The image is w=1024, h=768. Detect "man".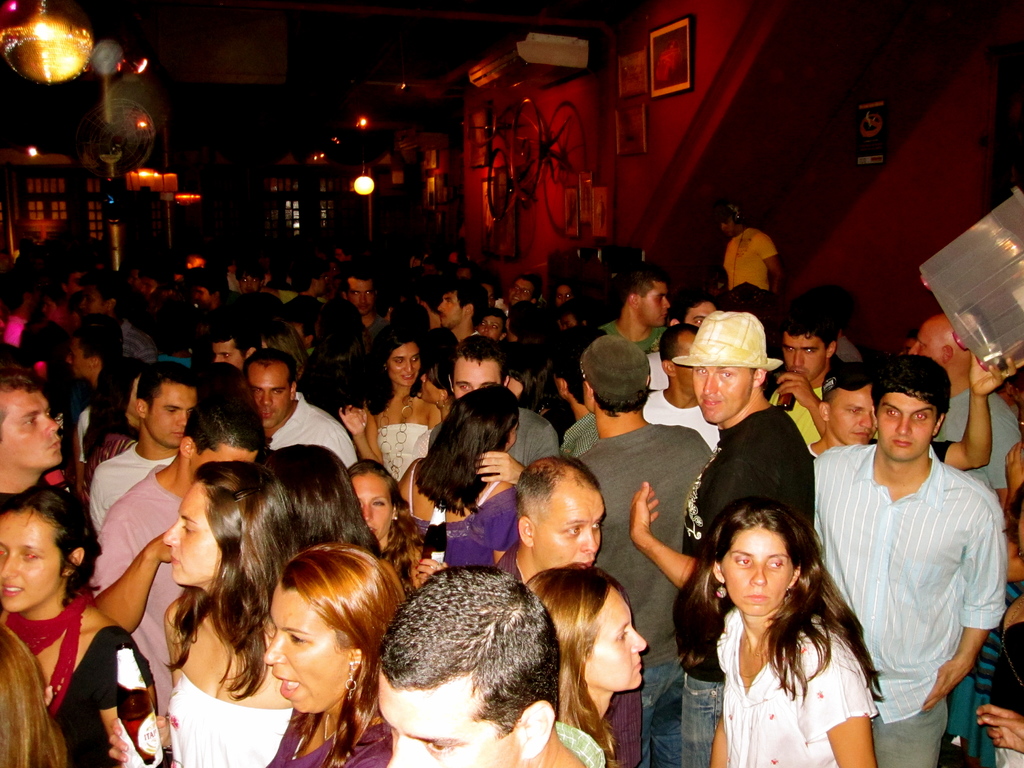
Detection: bbox=[345, 268, 392, 341].
